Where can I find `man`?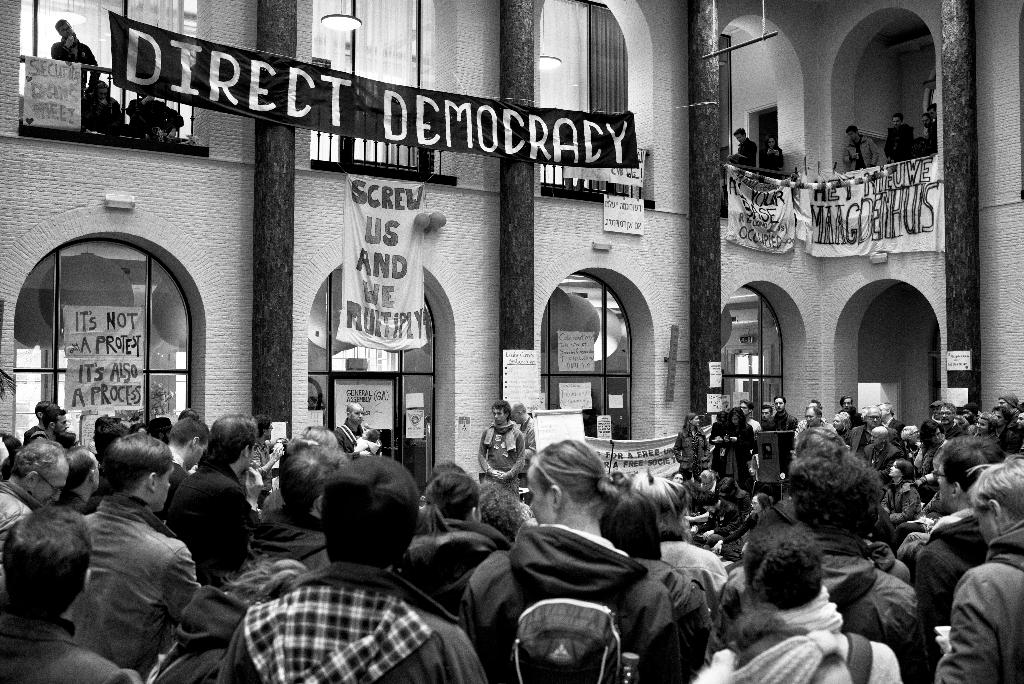
You can find it at x1=922, y1=113, x2=937, y2=158.
